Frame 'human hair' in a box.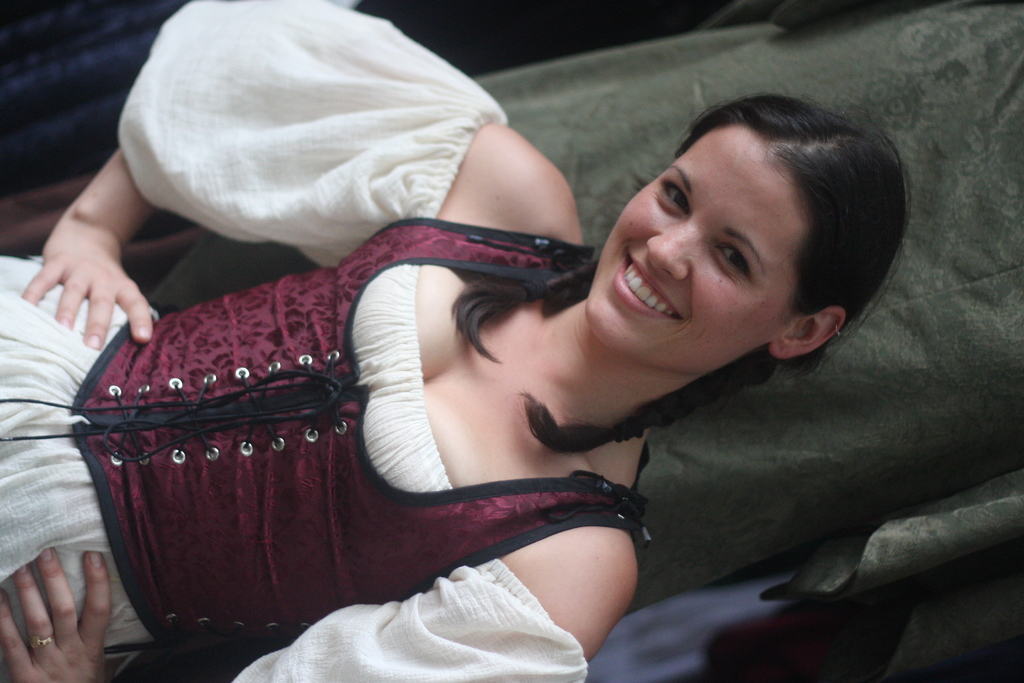
region(450, 93, 910, 456).
